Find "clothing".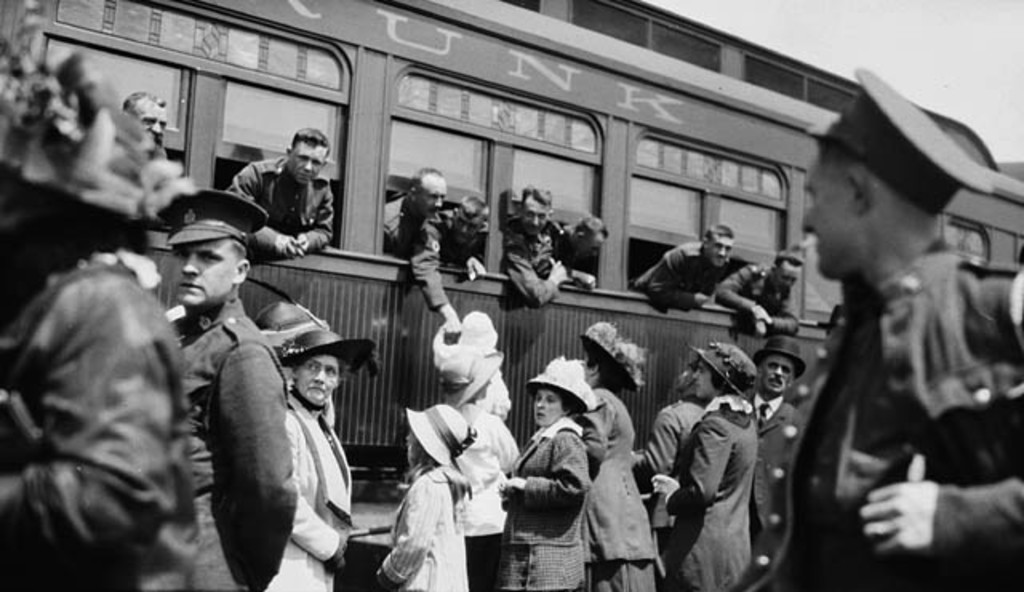
(x1=410, y1=206, x2=490, y2=310).
